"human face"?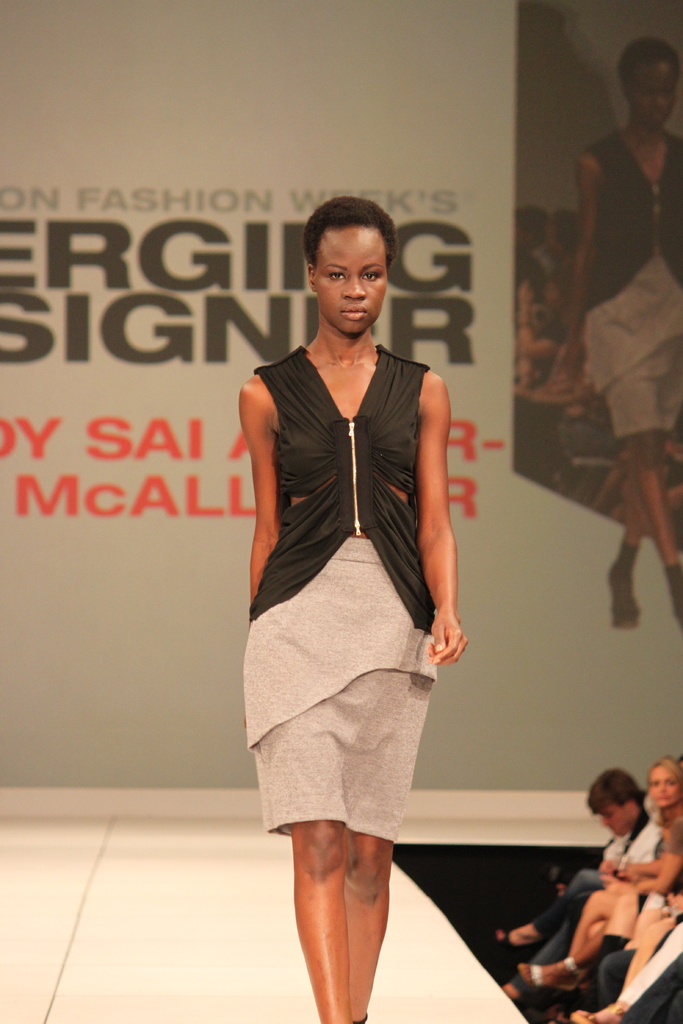
630 67 675 131
